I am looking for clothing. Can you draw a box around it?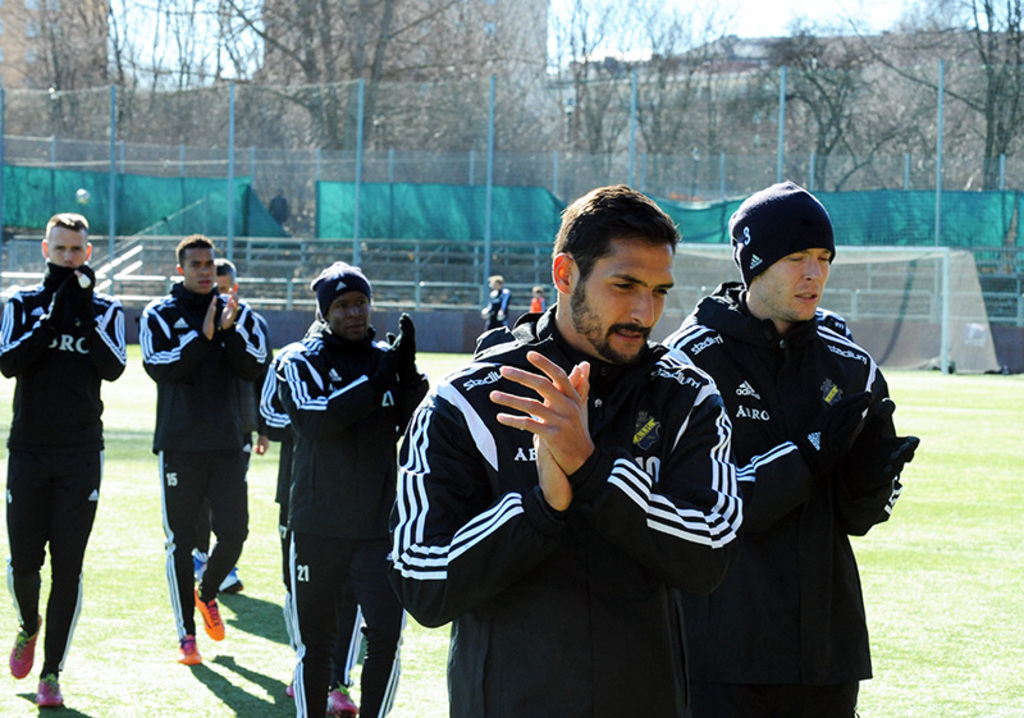
Sure, the bounding box is 433/285/819/677.
